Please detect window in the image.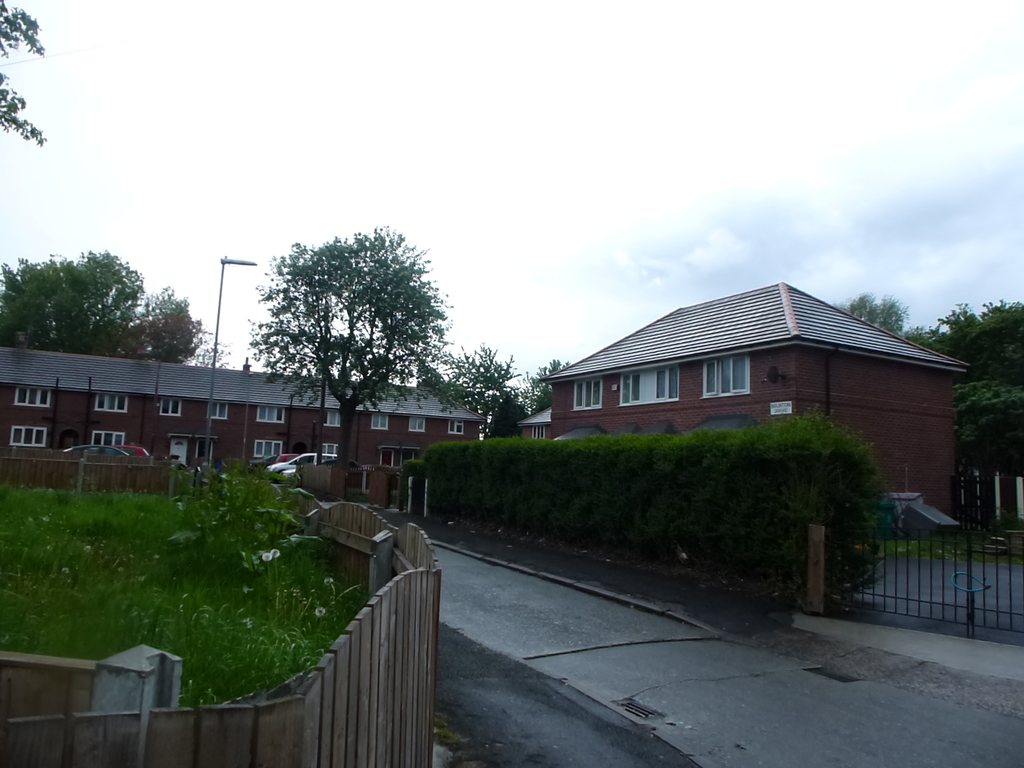
x1=12, y1=424, x2=47, y2=447.
